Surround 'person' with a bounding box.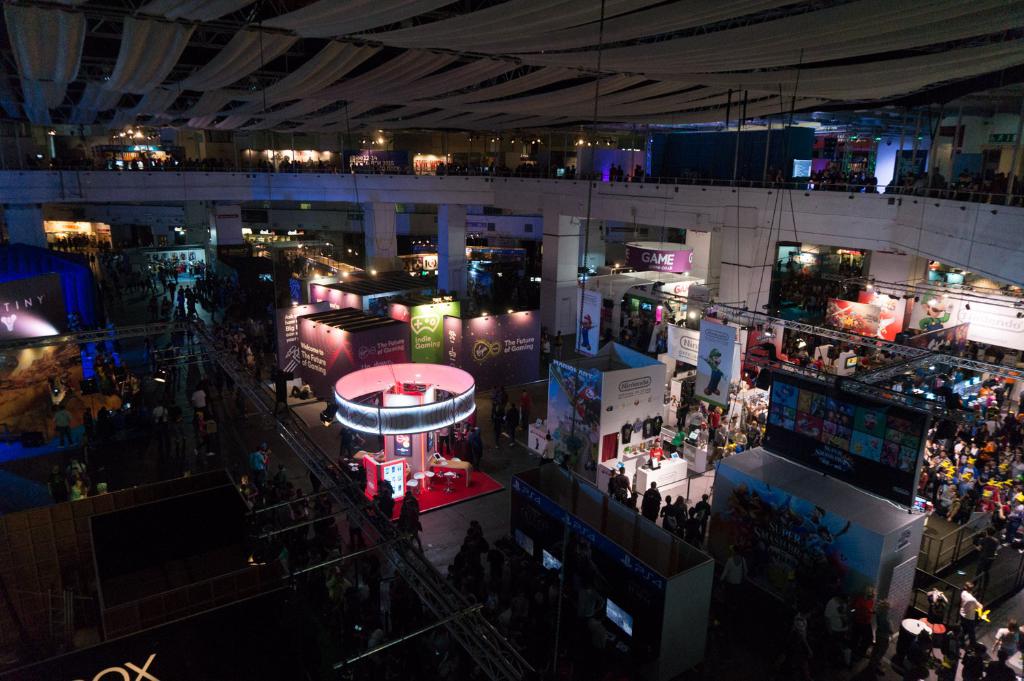
box(324, 564, 339, 611).
